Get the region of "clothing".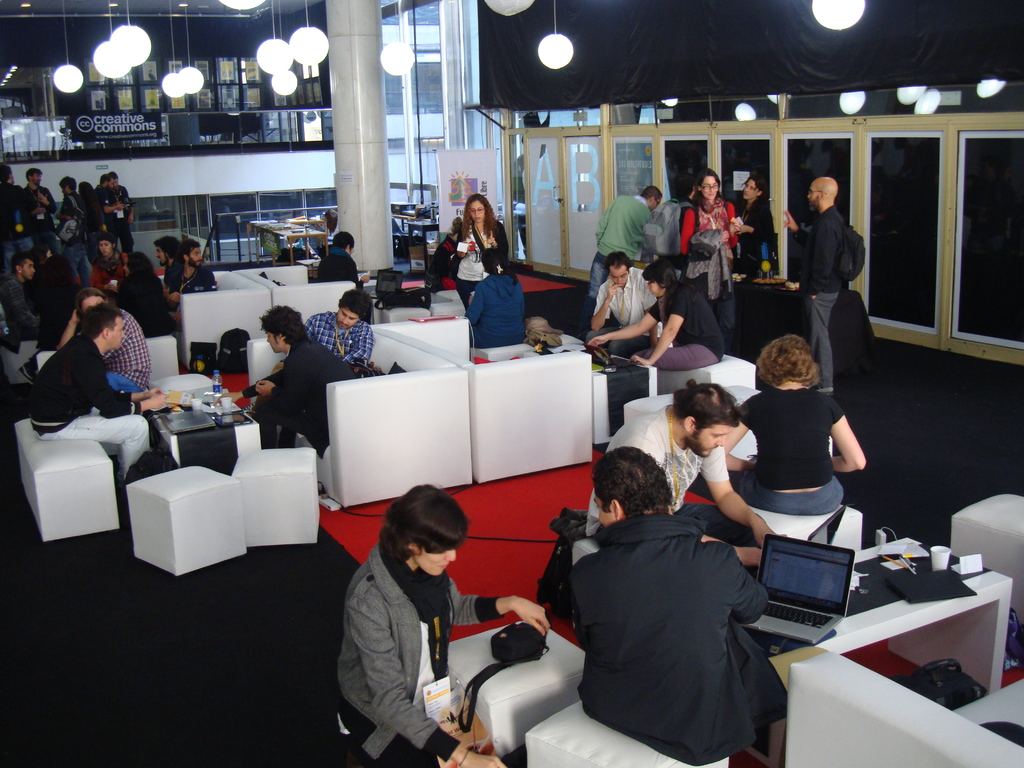
464/273/522/346.
